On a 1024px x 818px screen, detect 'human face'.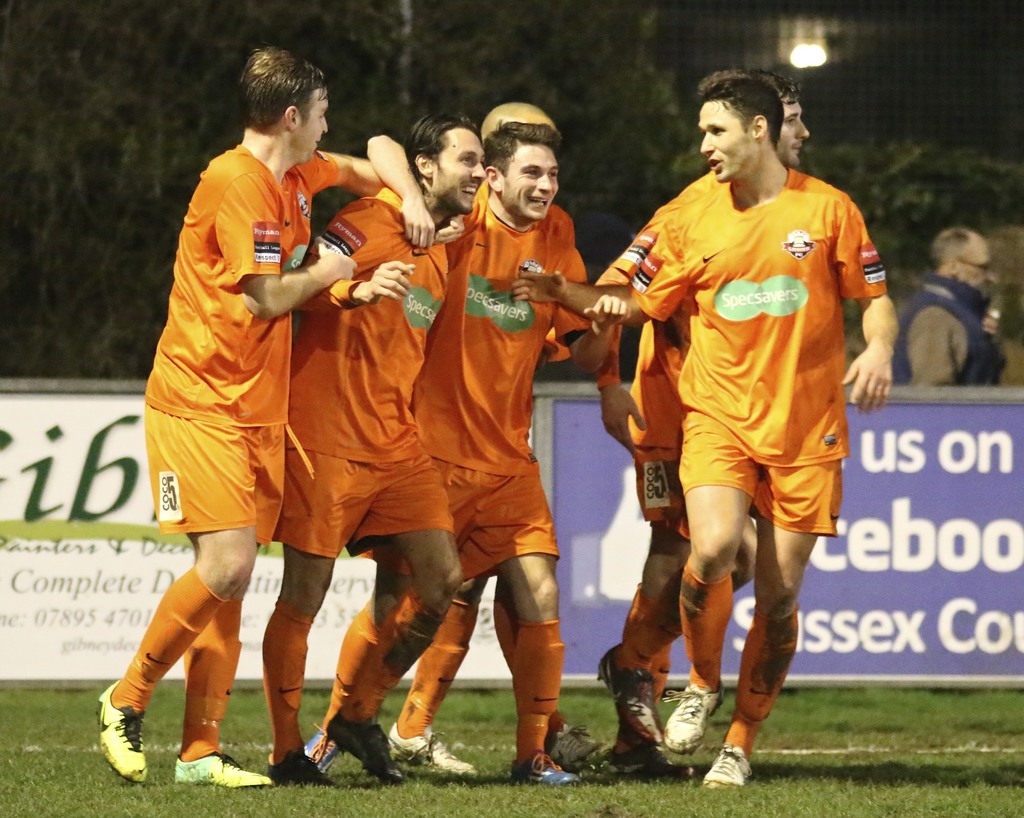
detection(432, 124, 486, 213).
